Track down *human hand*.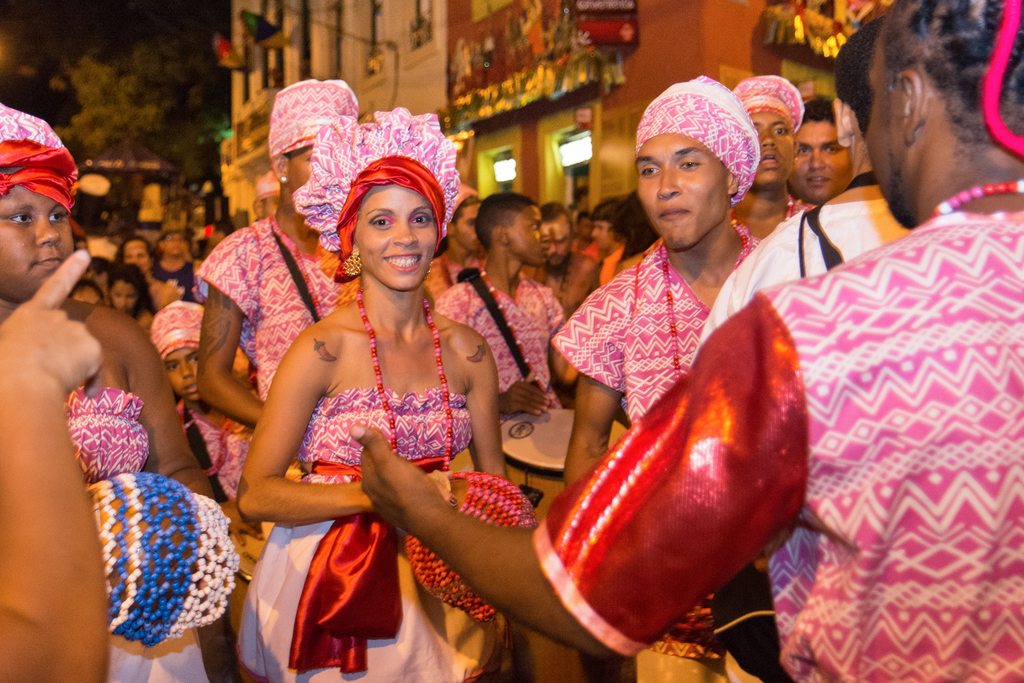
Tracked to 1 235 115 425.
